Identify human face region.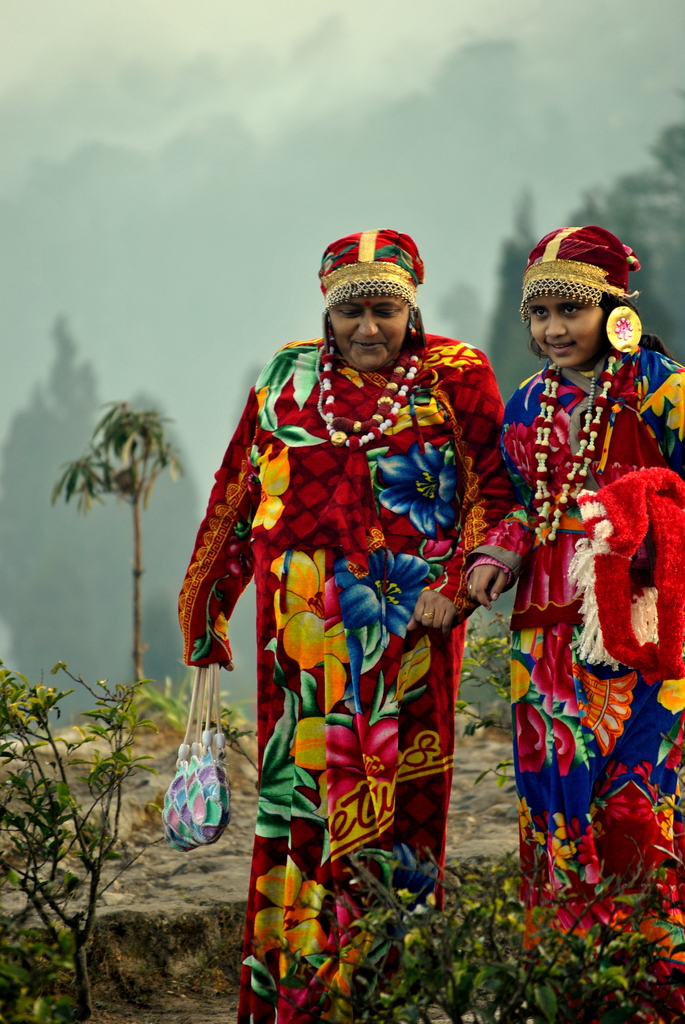
Region: [x1=530, y1=293, x2=605, y2=367].
